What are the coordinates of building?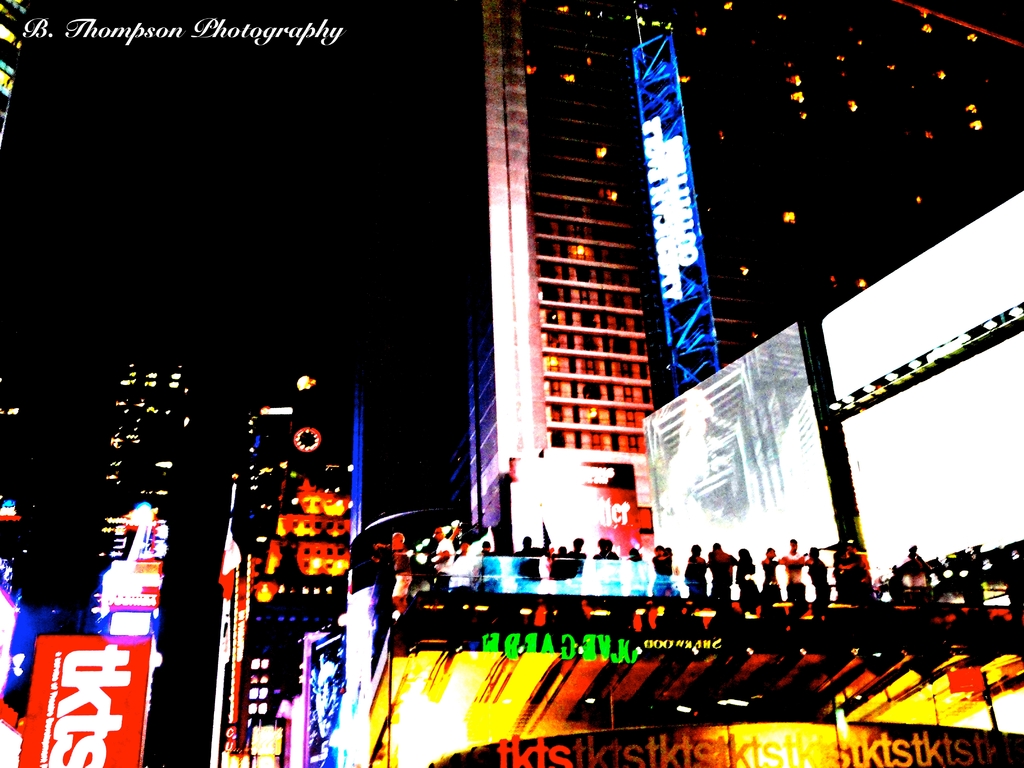
(210, 359, 367, 765).
